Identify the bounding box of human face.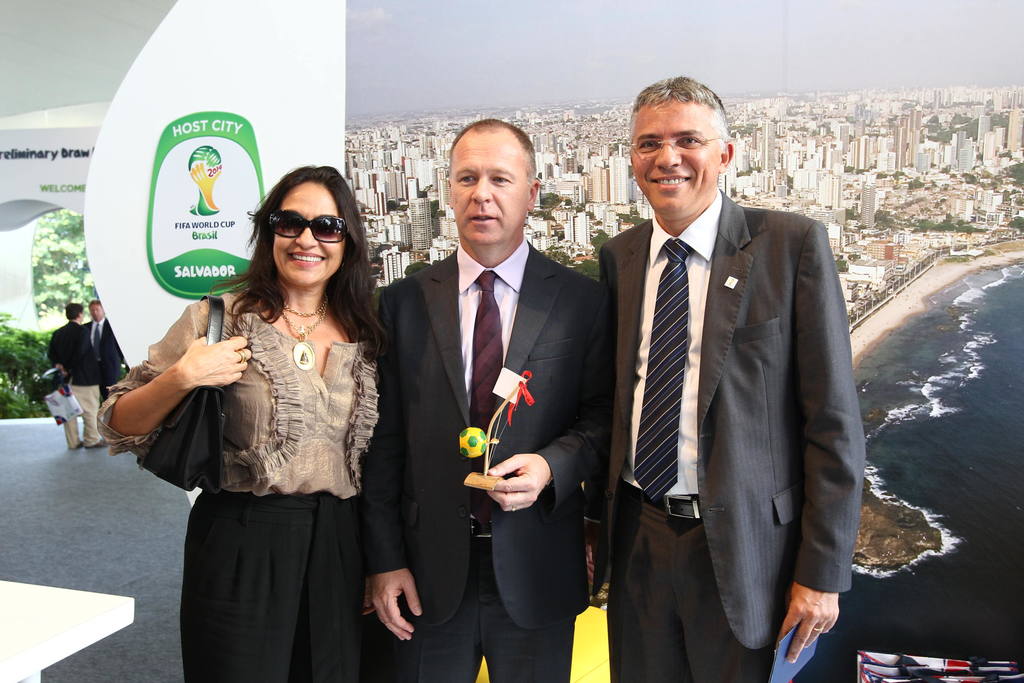
box(447, 136, 530, 245).
